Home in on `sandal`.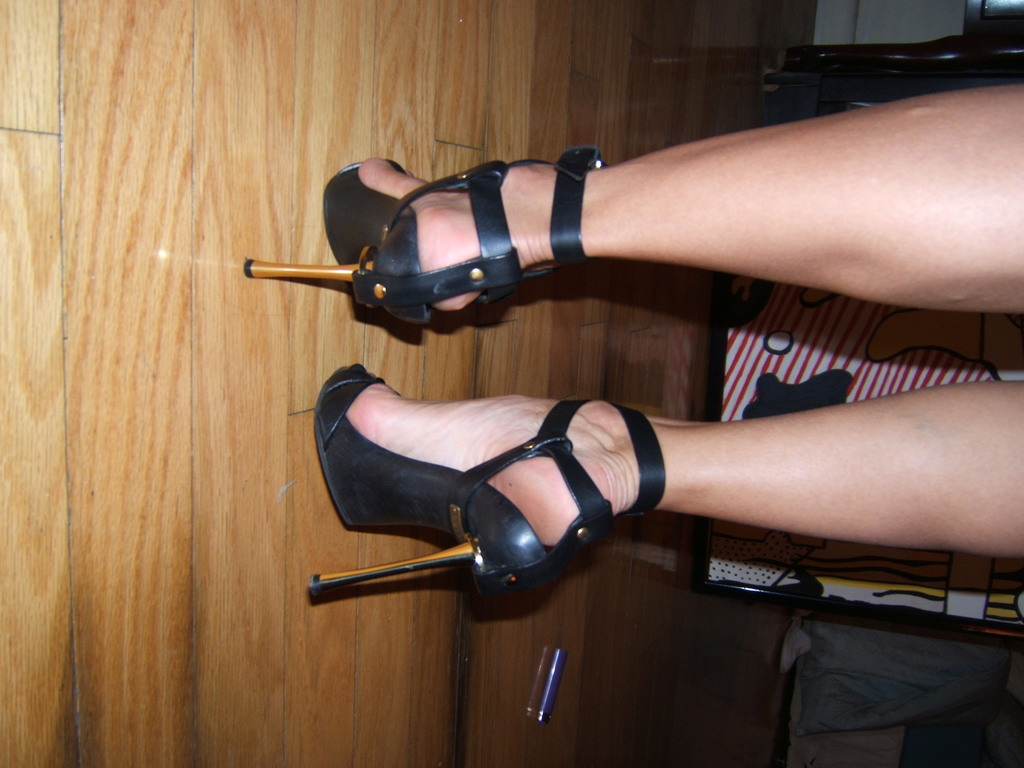
Homed in at x1=362 y1=373 x2=636 y2=616.
